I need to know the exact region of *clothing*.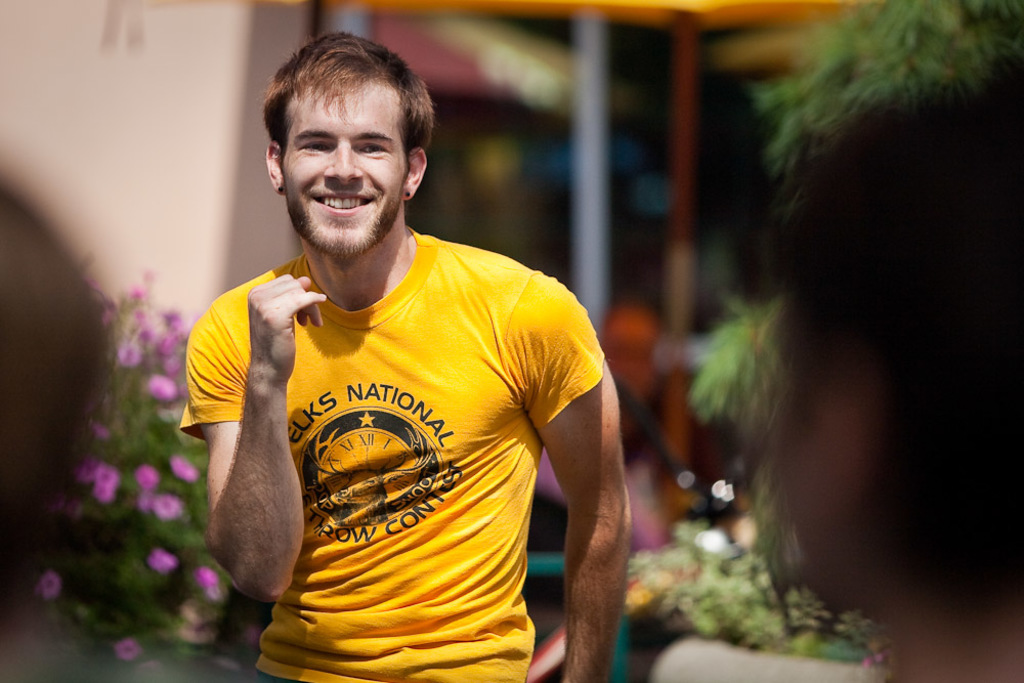
Region: (204, 225, 586, 657).
